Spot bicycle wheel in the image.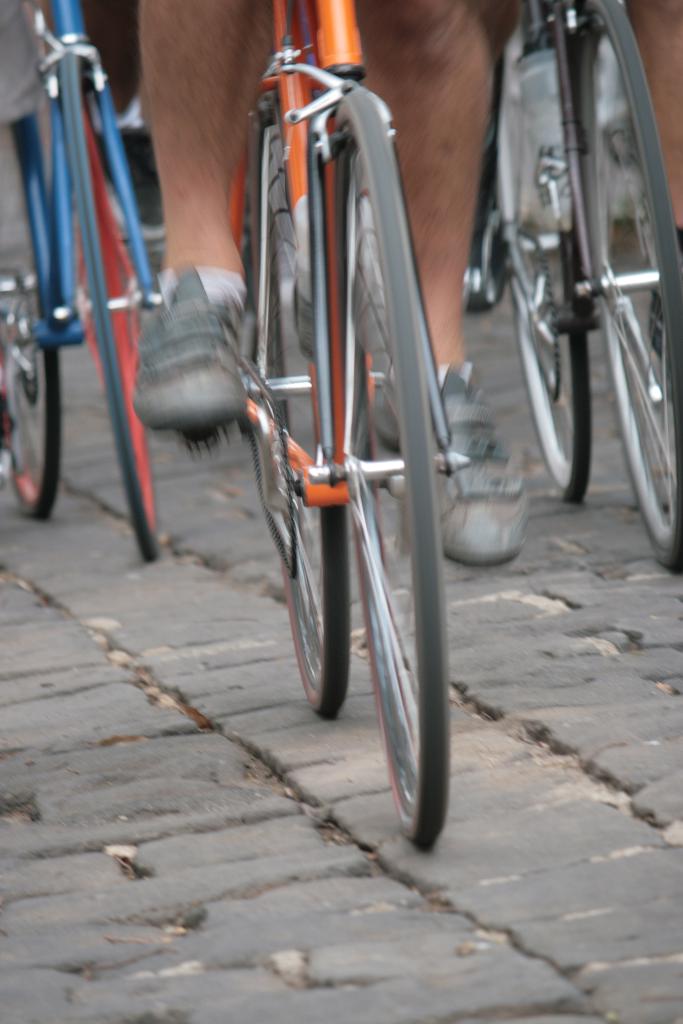
bicycle wheel found at Rect(328, 92, 461, 856).
